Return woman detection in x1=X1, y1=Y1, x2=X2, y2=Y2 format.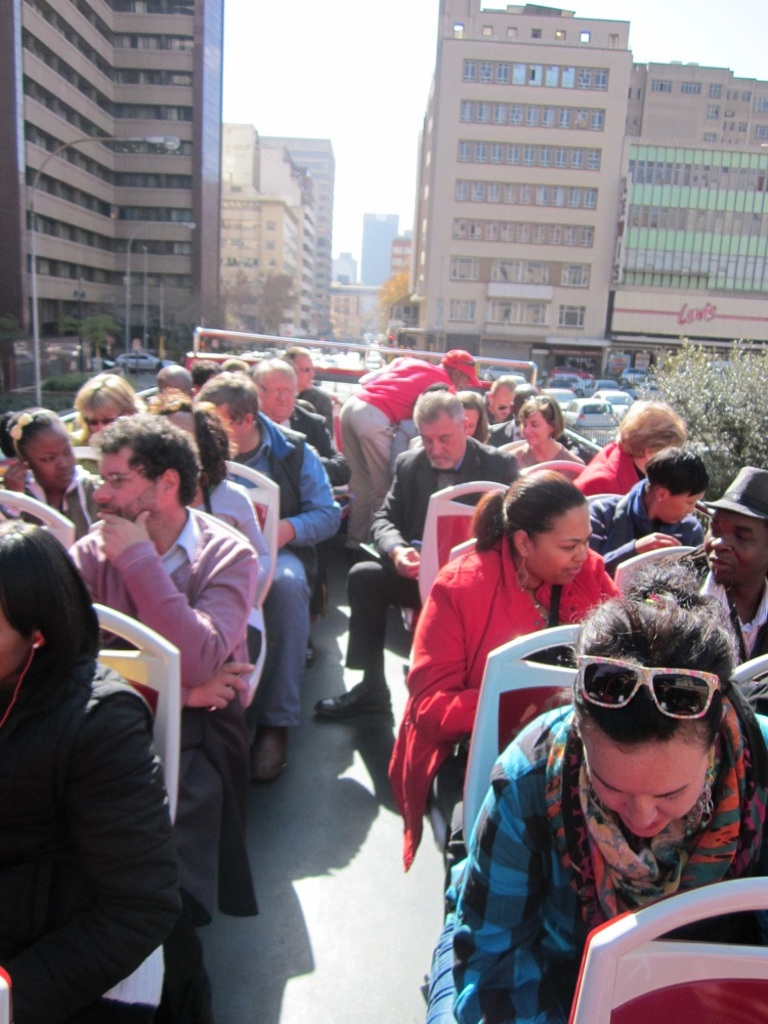
x1=0, y1=517, x2=181, y2=1023.
